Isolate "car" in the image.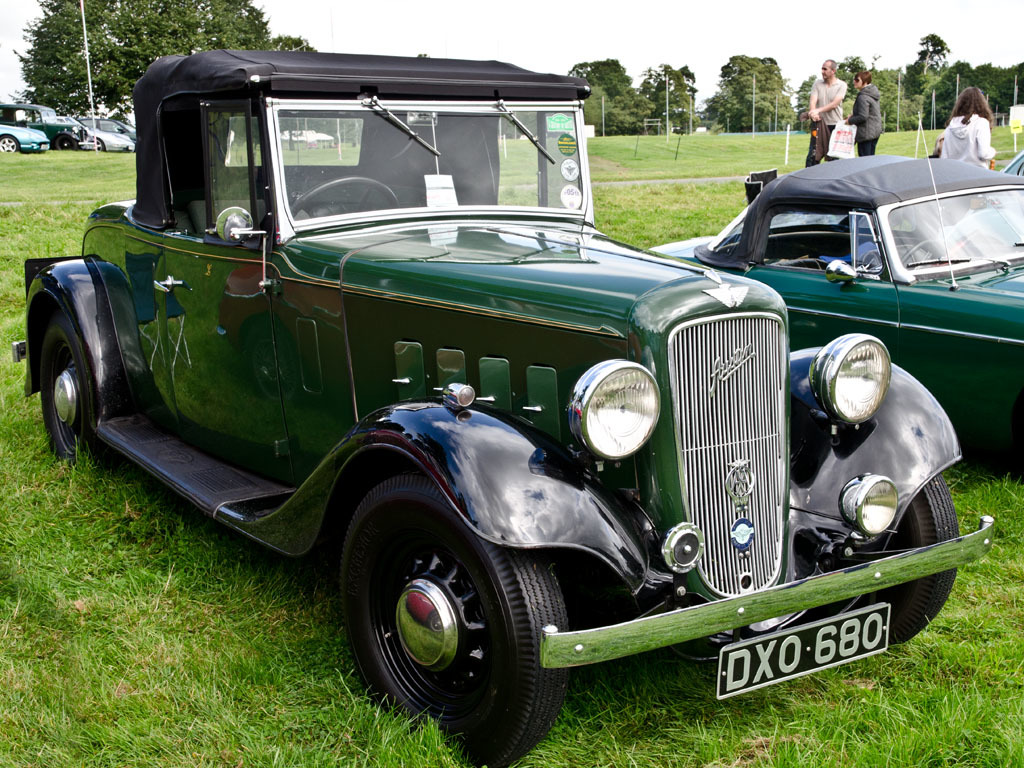
Isolated region: BBox(30, 63, 992, 744).
